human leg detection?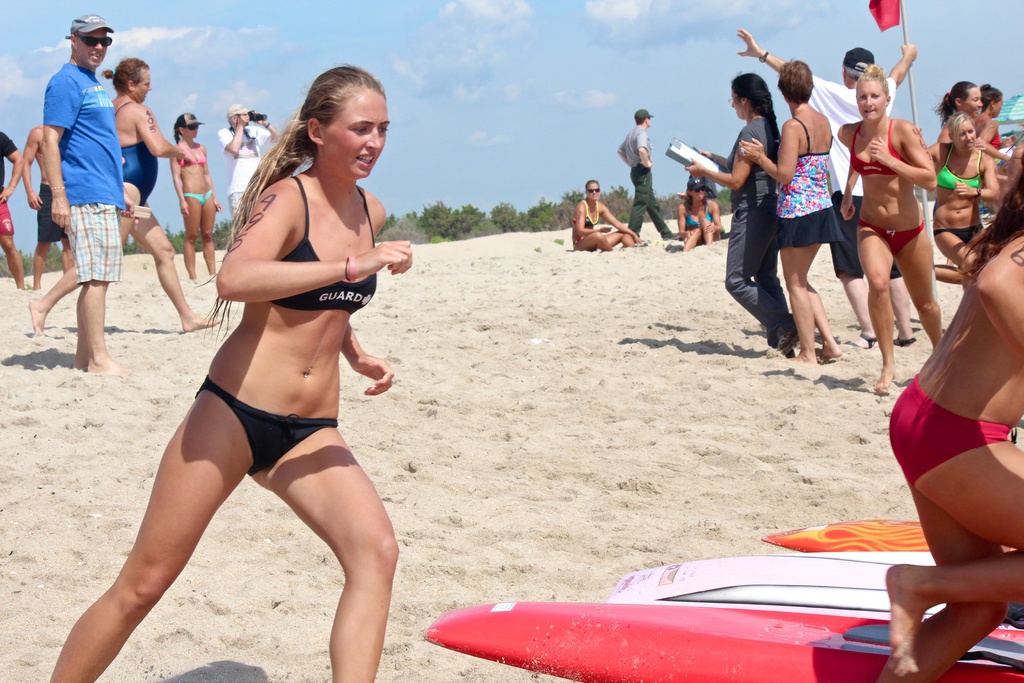
region(252, 418, 402, 682)
